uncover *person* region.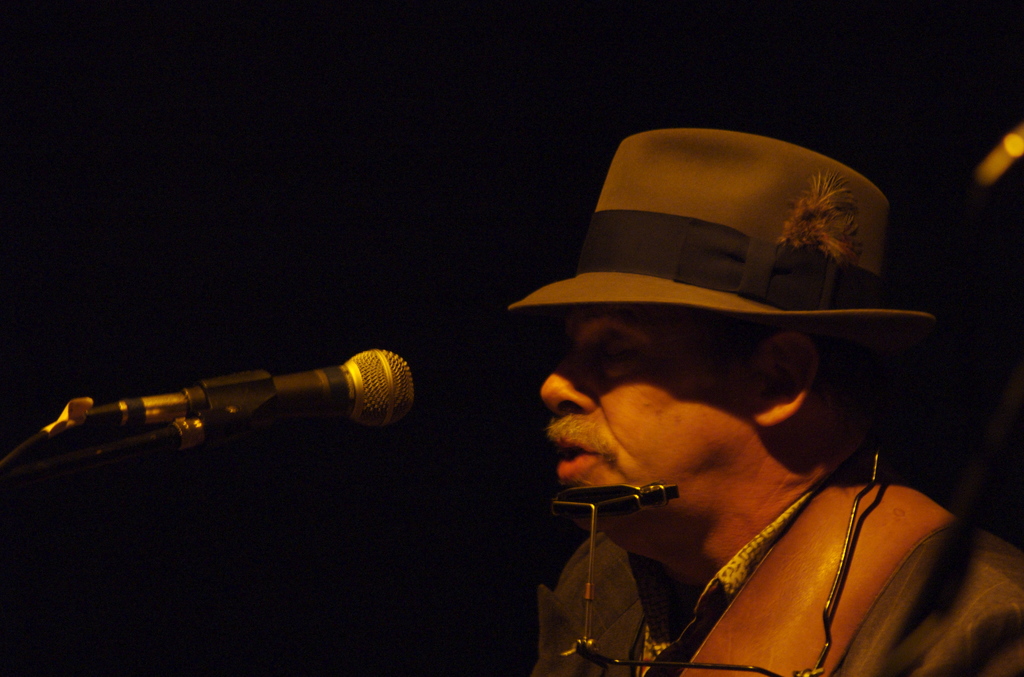
Uncovered: x1=463 y1=138 x2=980 y2=674.
